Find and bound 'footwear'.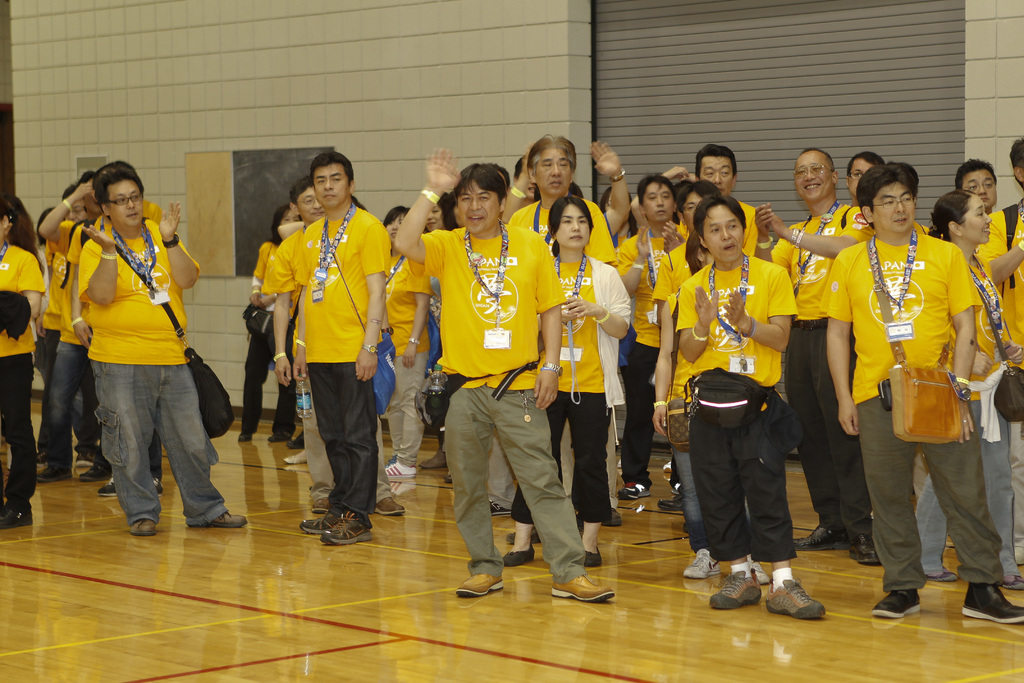
Bound: <region>212, 511, 248, 531</region>.
